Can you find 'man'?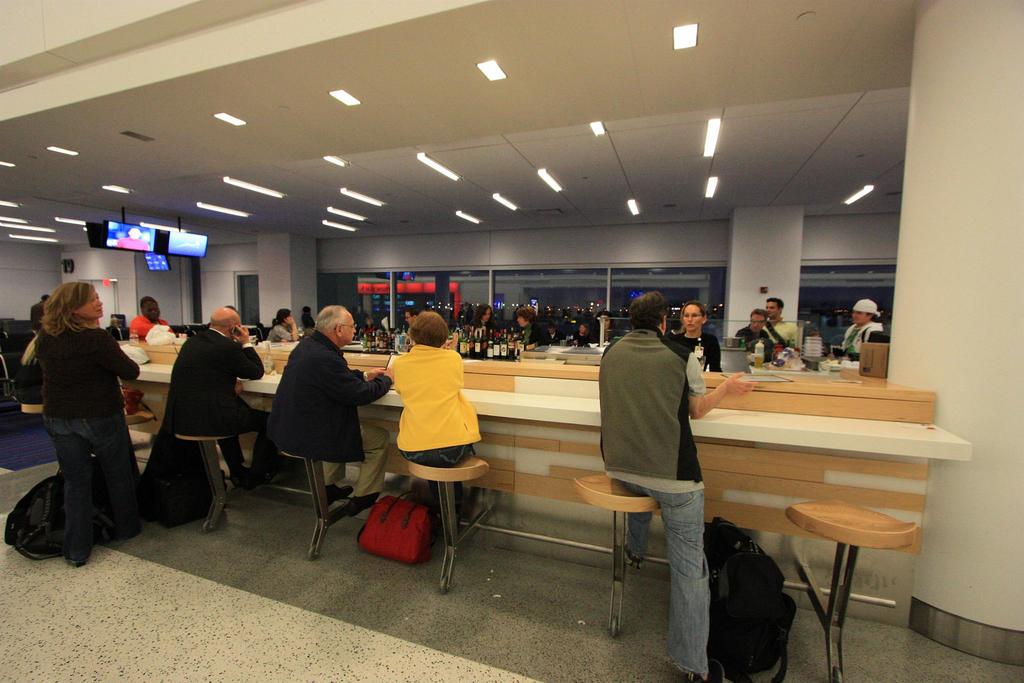
Yes, bounding box: bbox(736, 306, 776, 363).
